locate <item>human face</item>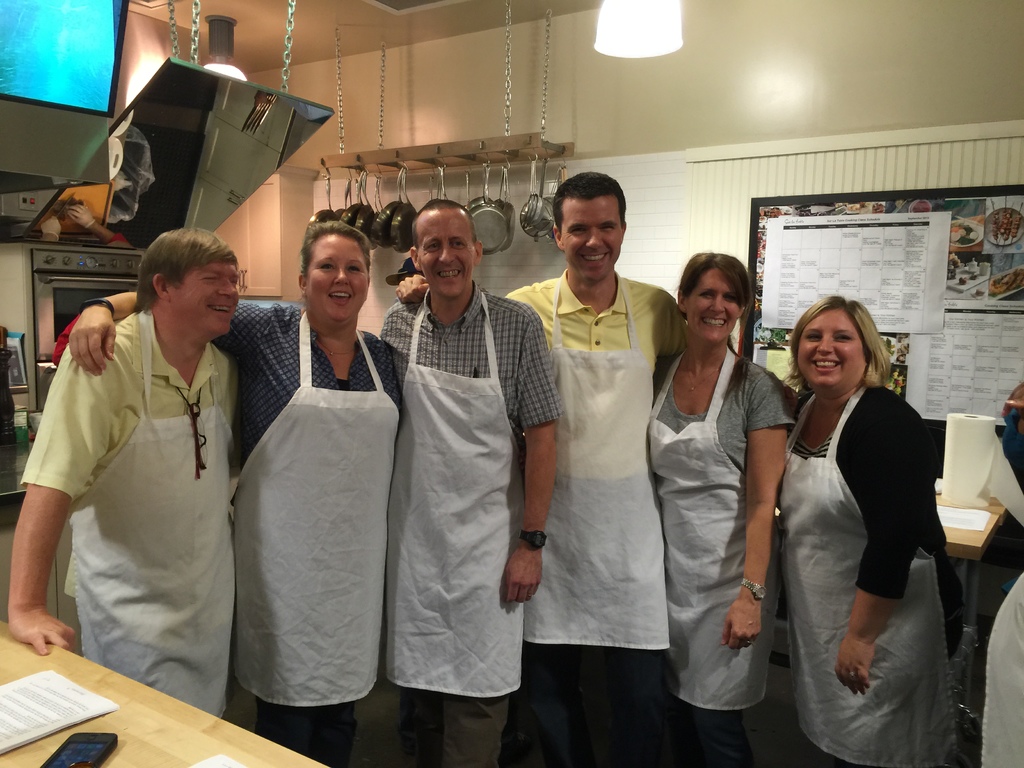
[x1=419, y1=209, x2=474, y2=294]
